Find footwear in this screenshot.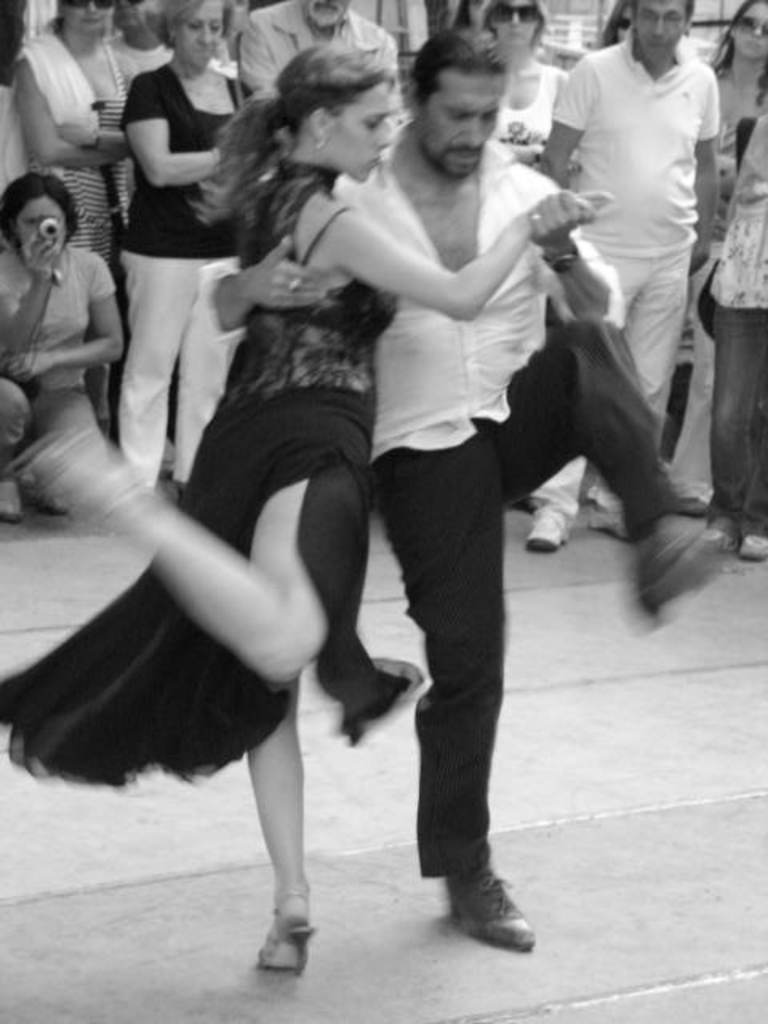
The bounding box for footwear is BBox(630, 507, 725, 632).
